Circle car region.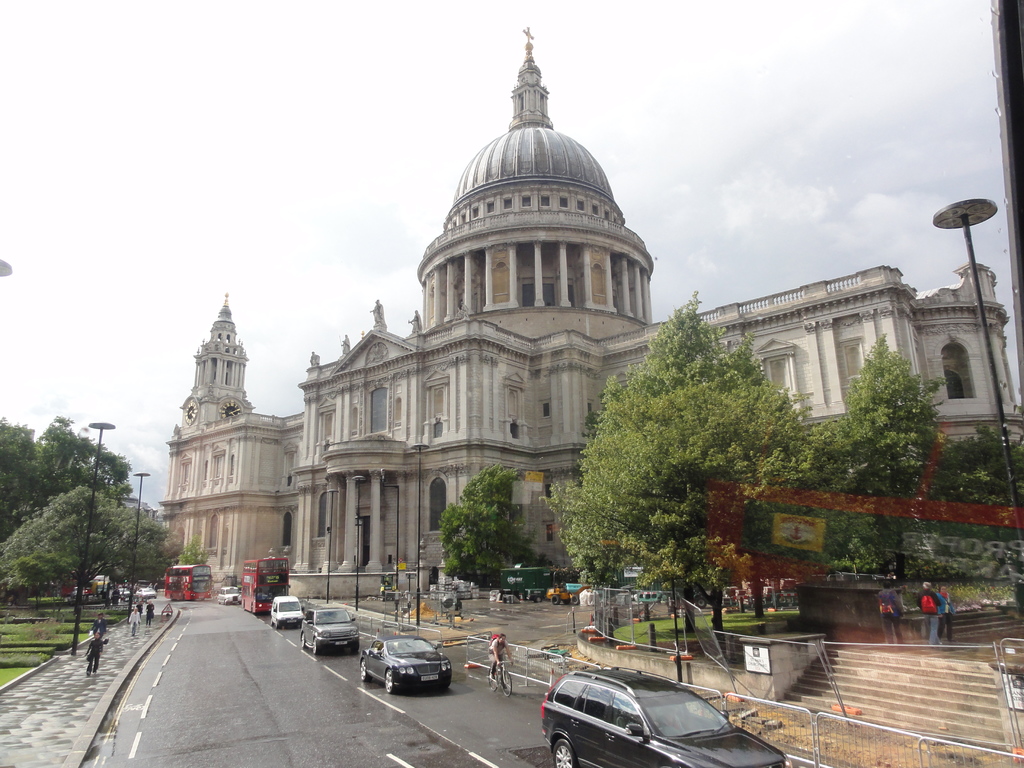
Region: 545:676:758:767.
